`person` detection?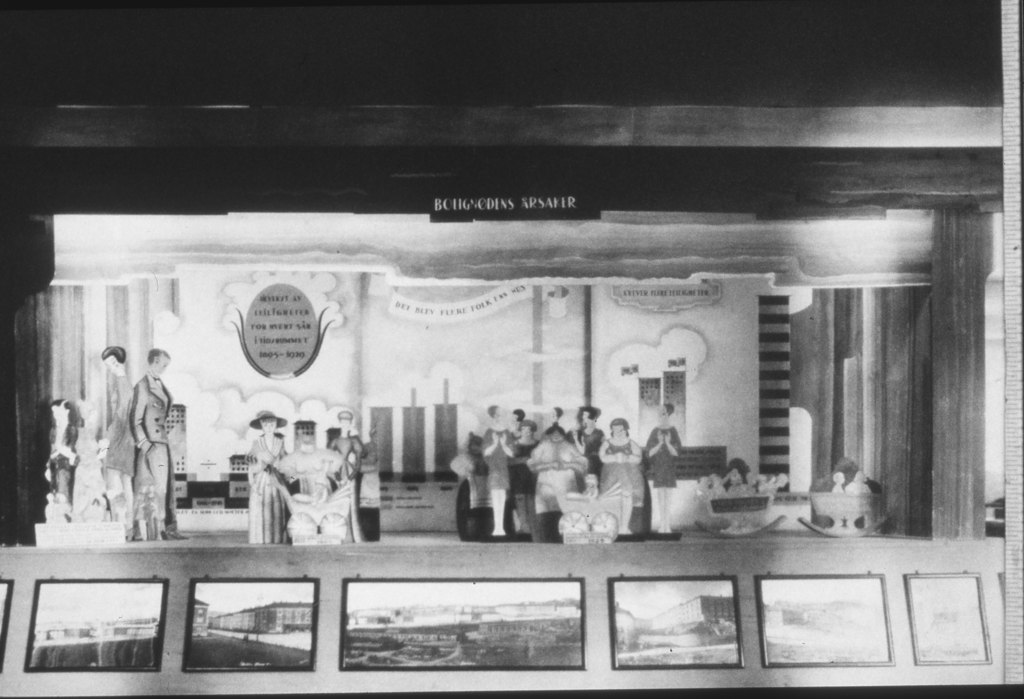
[left=46, top=400, right=77, bottom=524]
